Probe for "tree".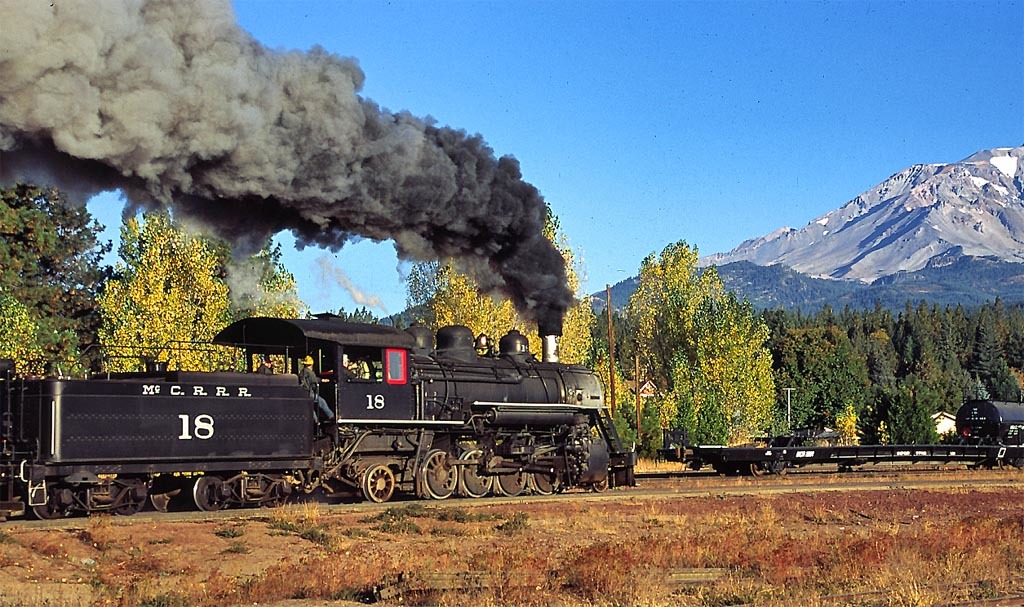
Probe result: bbox=(316, 305, 380, 330).
